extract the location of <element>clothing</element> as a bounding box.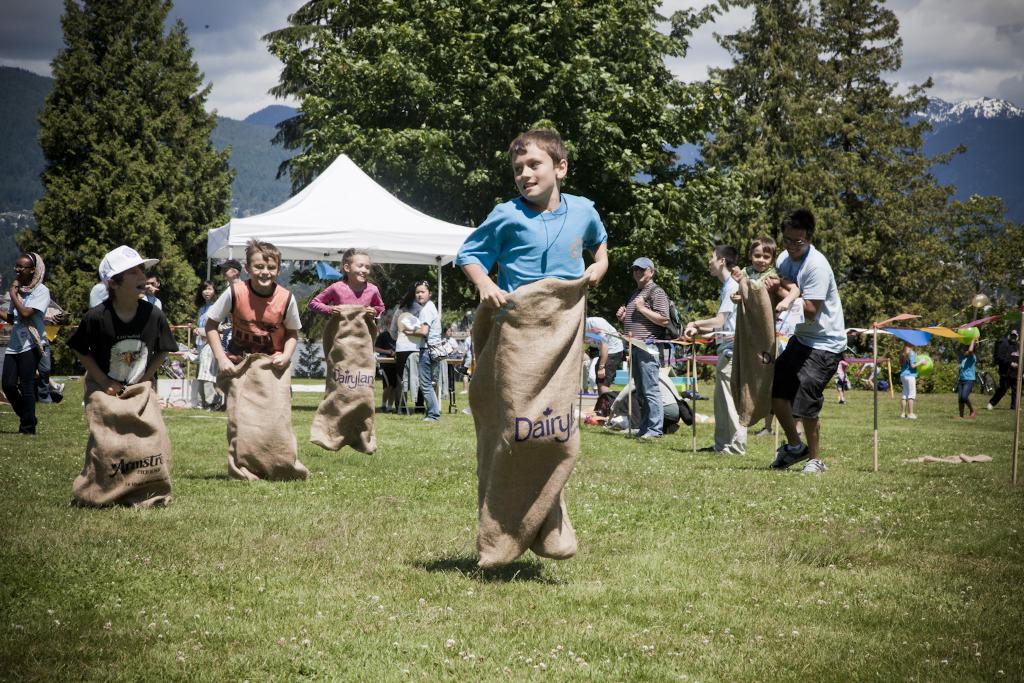
locate(991, 342, 1018, 408).
